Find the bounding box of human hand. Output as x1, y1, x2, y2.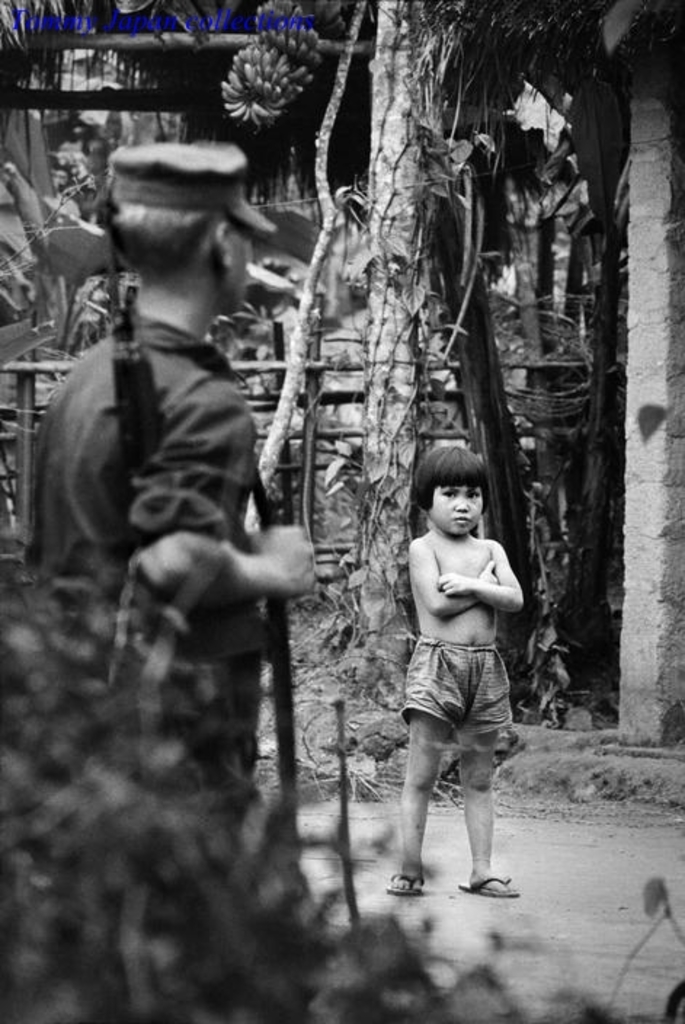
478, 559, 502, 586.
